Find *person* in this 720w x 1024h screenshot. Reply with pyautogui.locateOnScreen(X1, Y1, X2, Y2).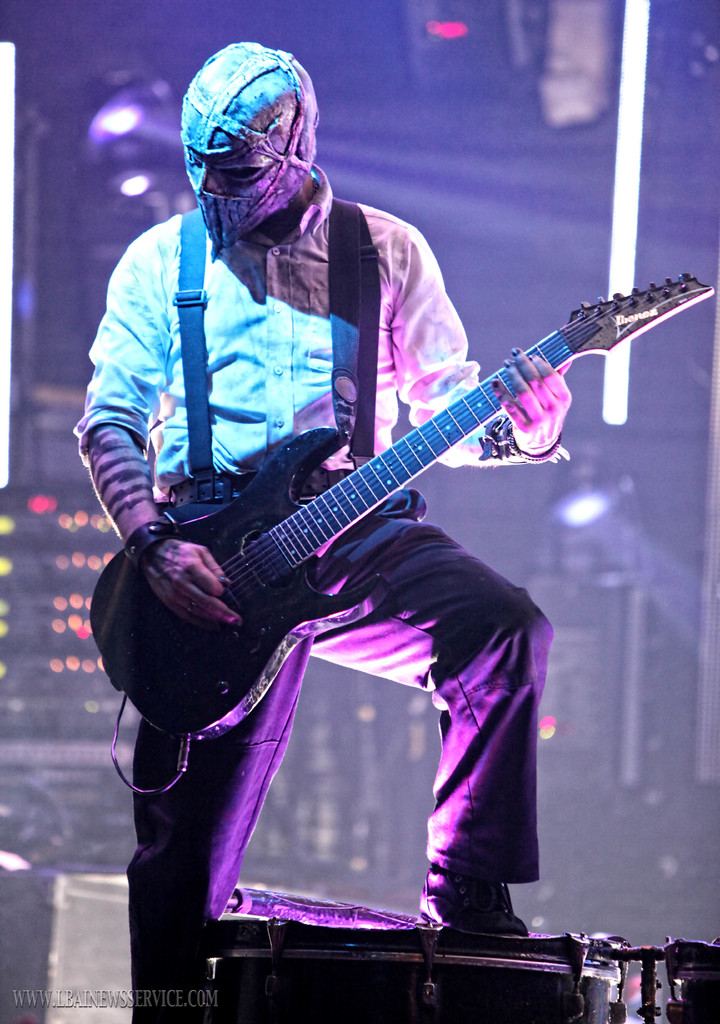
pyautogui.locateOnScreen(74, 31, 580, 1011).
